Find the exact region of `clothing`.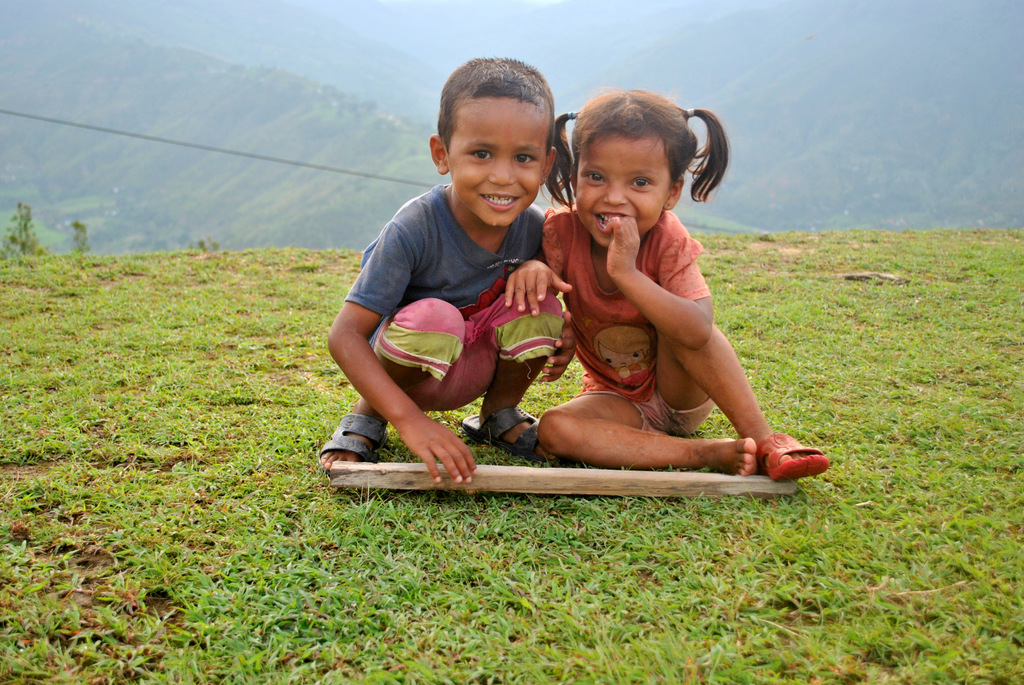
Exact region: x1=341 y1=182 x2=569 y2=411.
